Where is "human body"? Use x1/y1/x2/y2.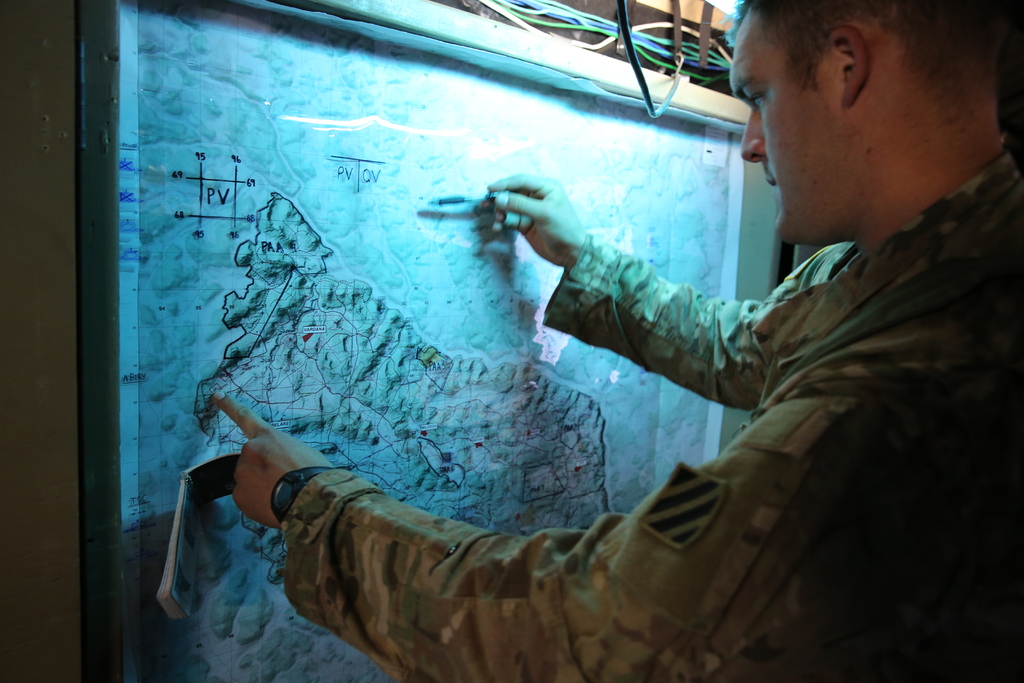
214/1/1023/682.
